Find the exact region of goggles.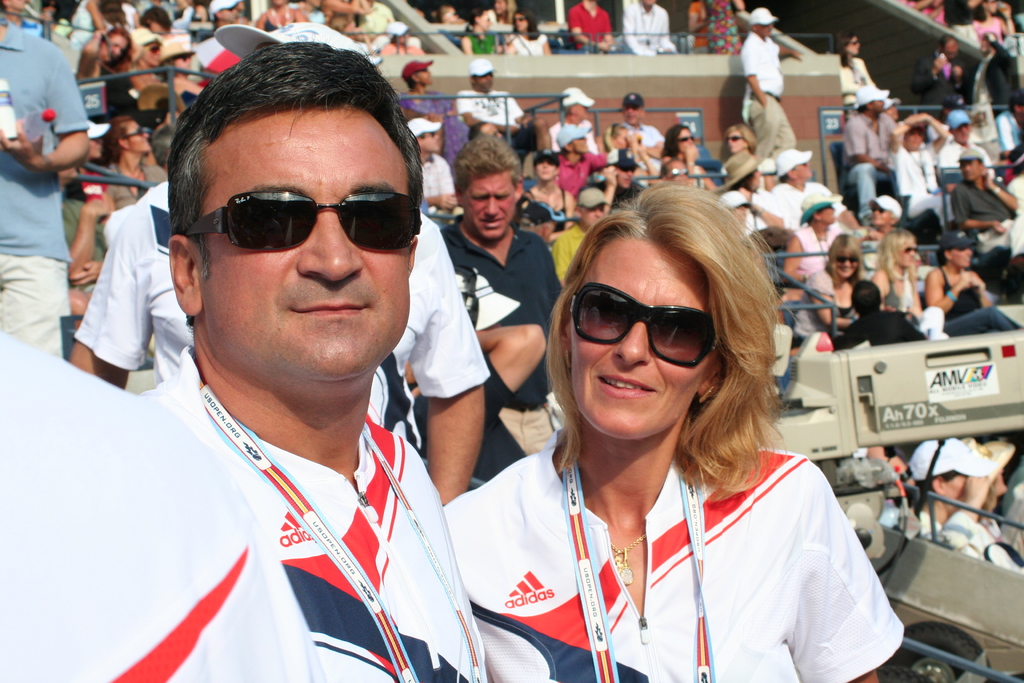
Exact region: locate(514, 15, 526, 21).
